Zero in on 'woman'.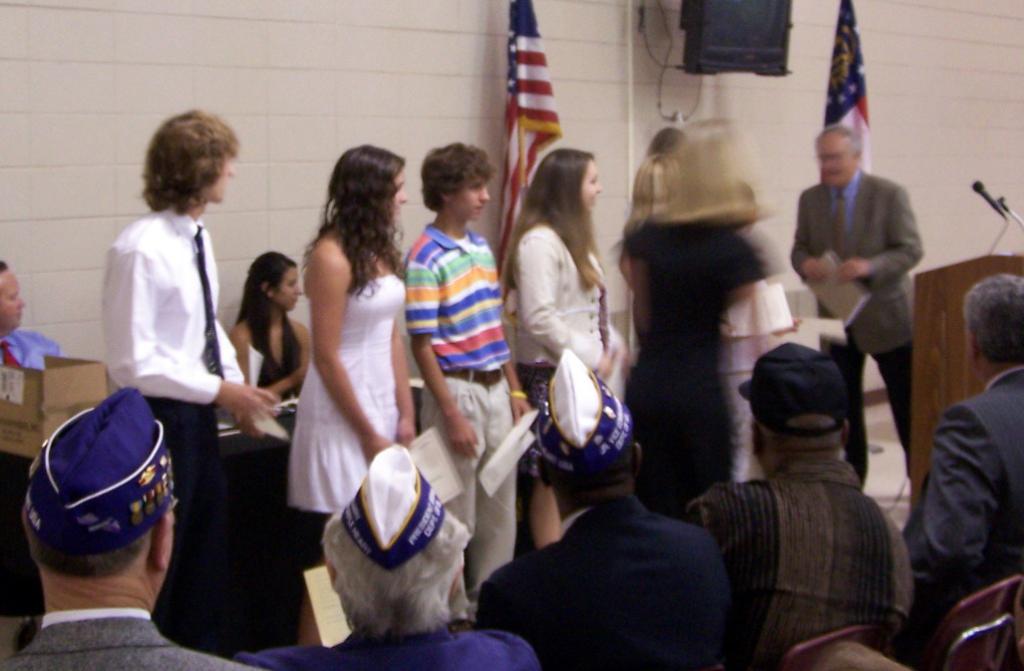
Zeroed in: bbox=(232, 249, 314, 414).
